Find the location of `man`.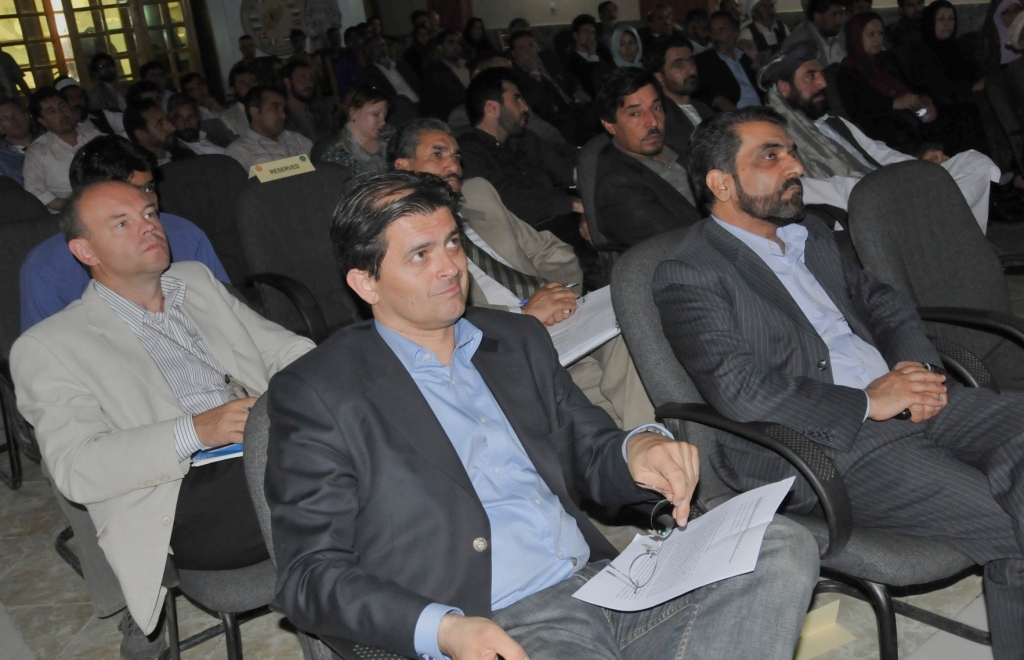
Location: [284,57,333,141].
